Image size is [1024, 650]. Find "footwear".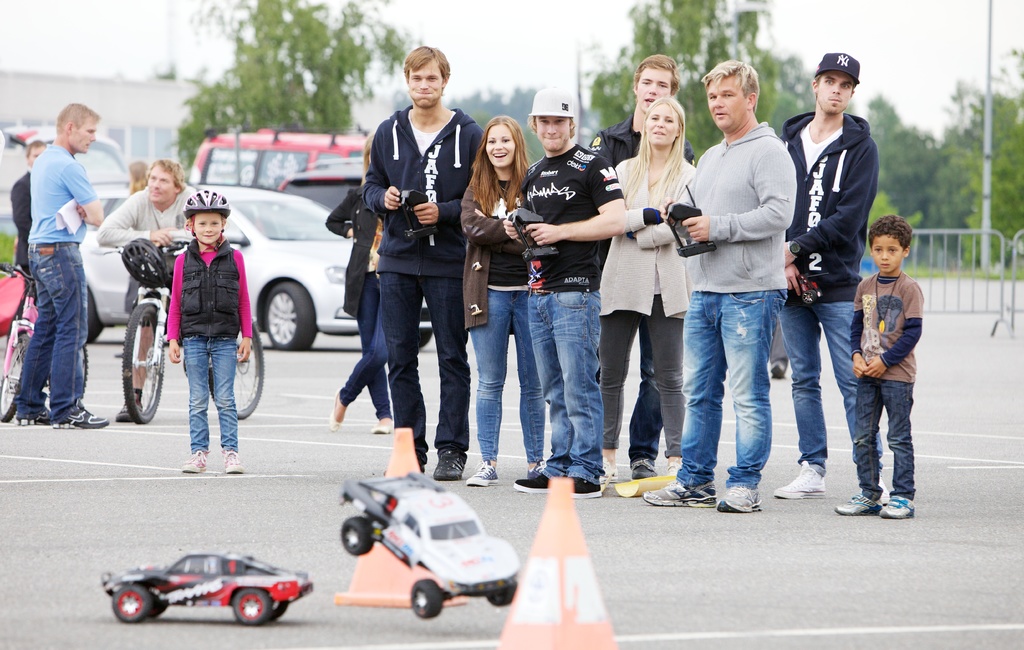
(left=598, top=457, right=614, bottom=481).
